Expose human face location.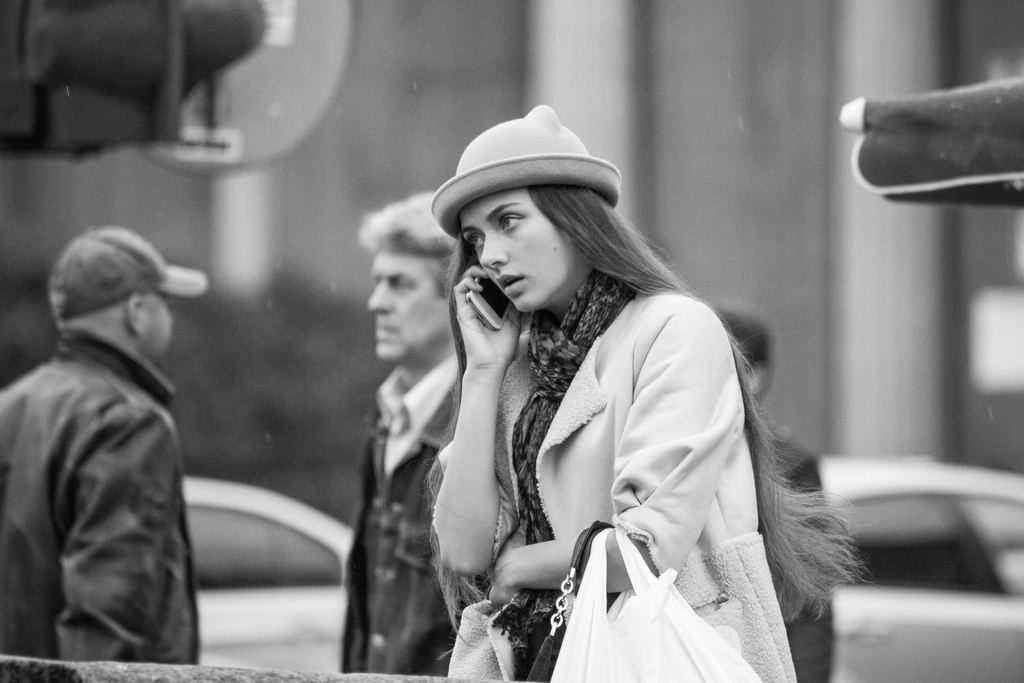
Exposed at [371, 242, 440, 362].
